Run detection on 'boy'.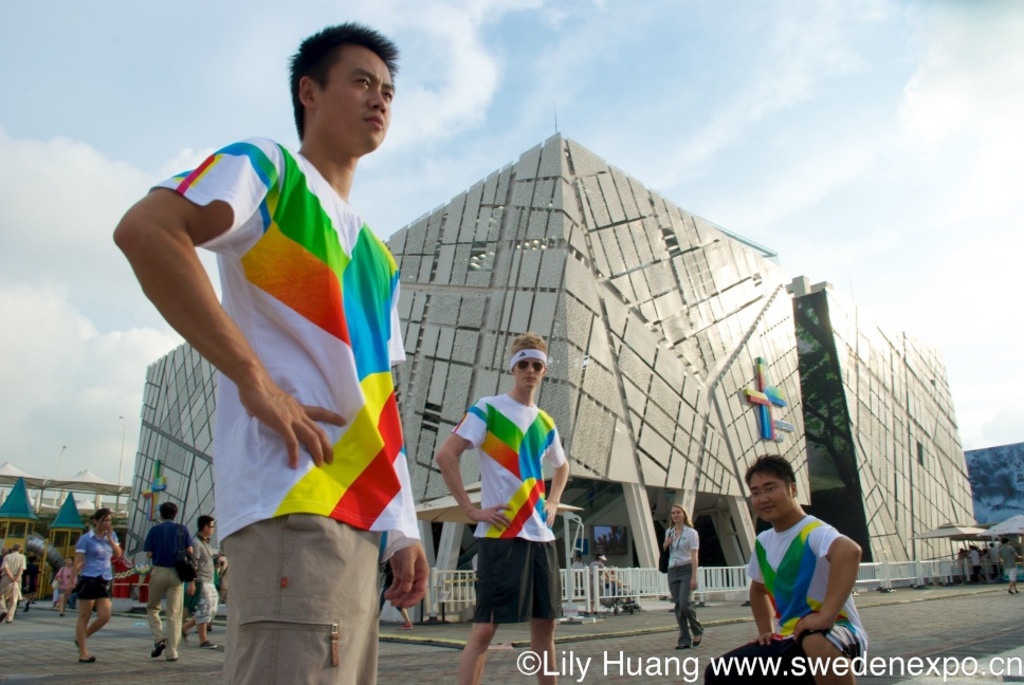
Result: crop(111, 20, 431, 684).
